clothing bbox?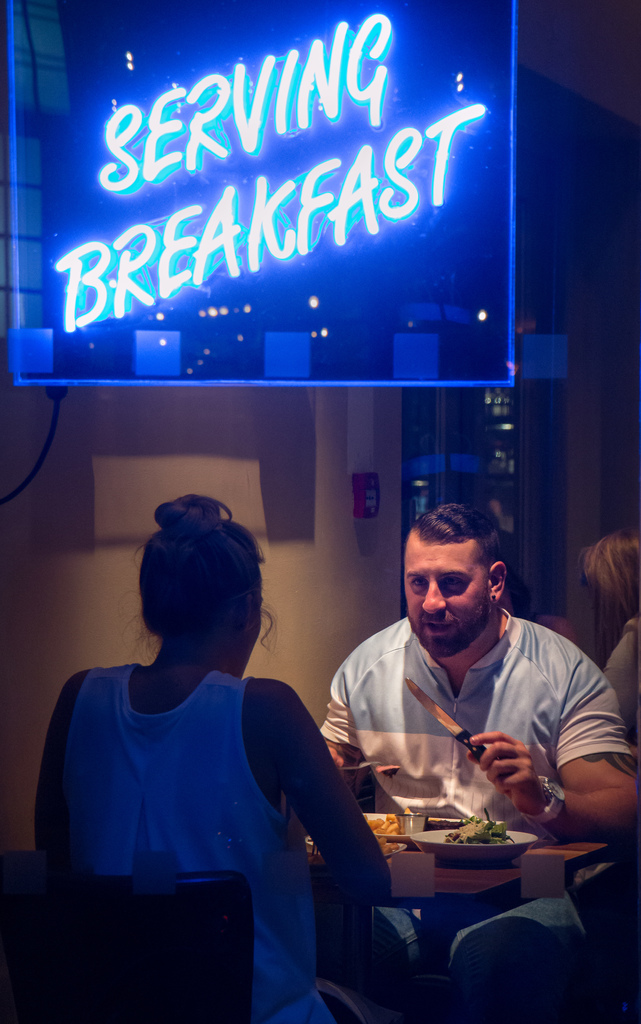
591/605/640/737
